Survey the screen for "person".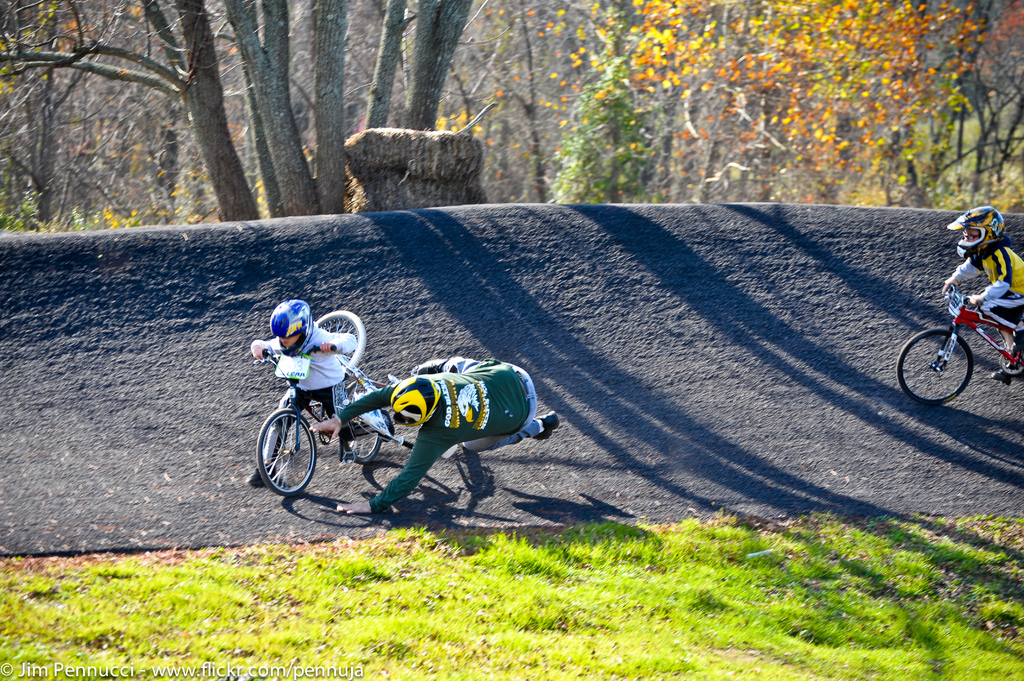
Survey found: x1=945, y1=207, x2=1023, y2=388.
